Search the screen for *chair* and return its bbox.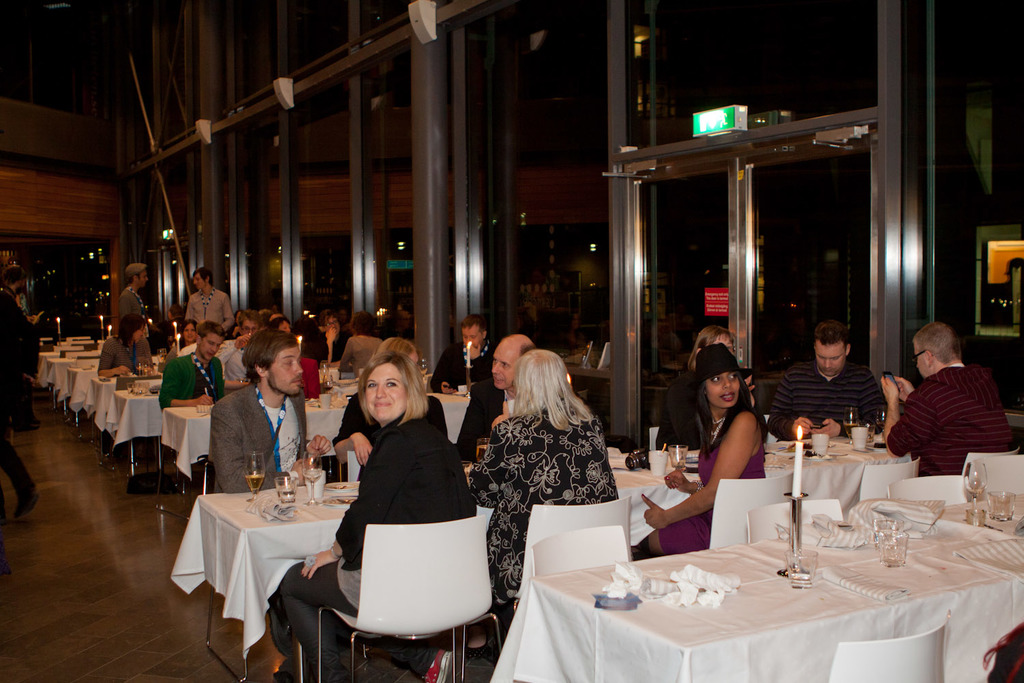
Found: <region>339, 450, 417, 667</region>.
